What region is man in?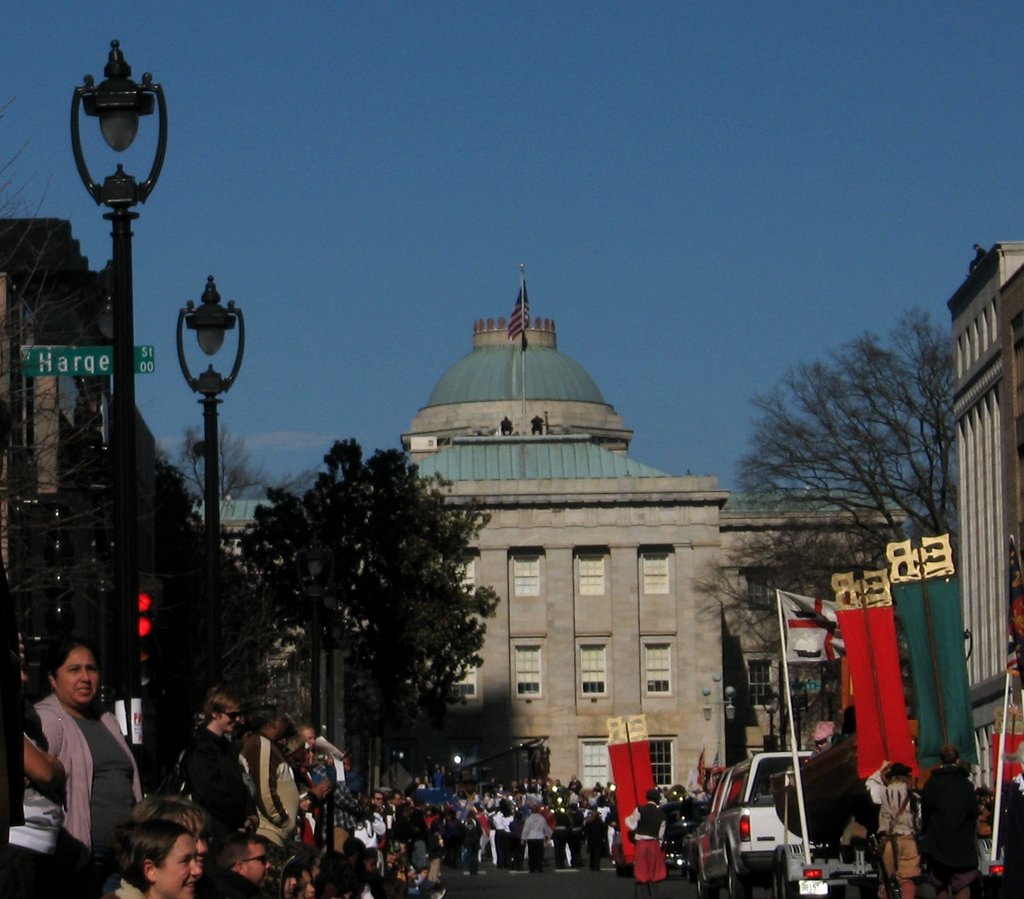
(left=862, top=758, right=917, bottom=898).
